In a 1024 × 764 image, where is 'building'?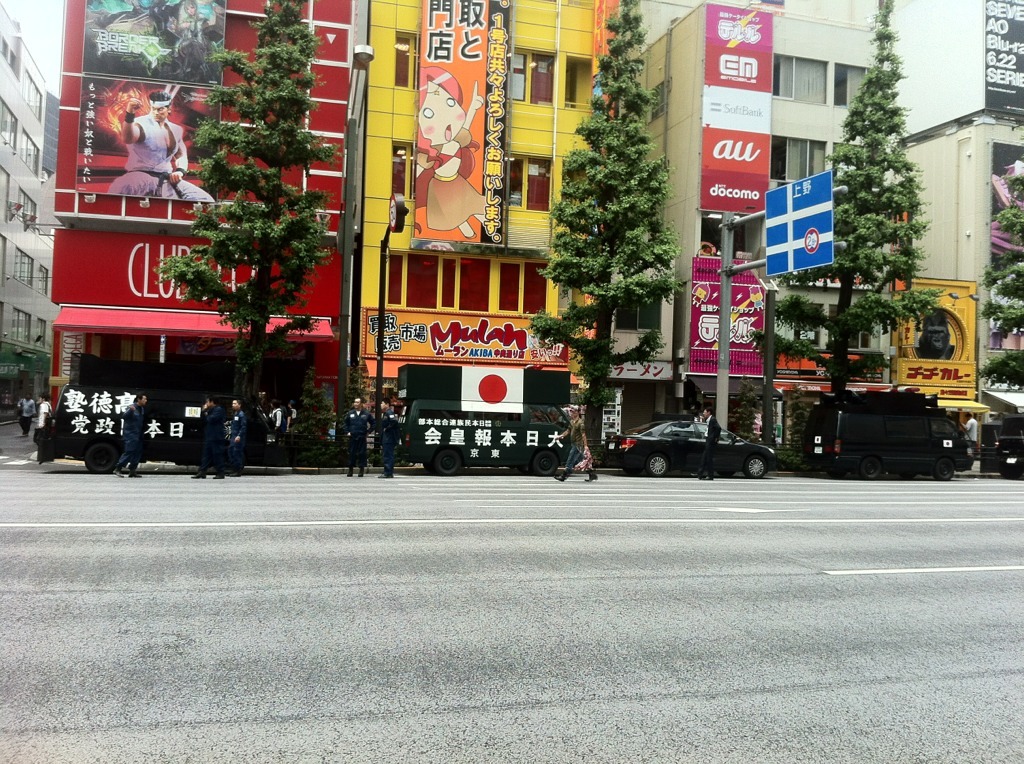
crop(0, 0, 61, 429).
